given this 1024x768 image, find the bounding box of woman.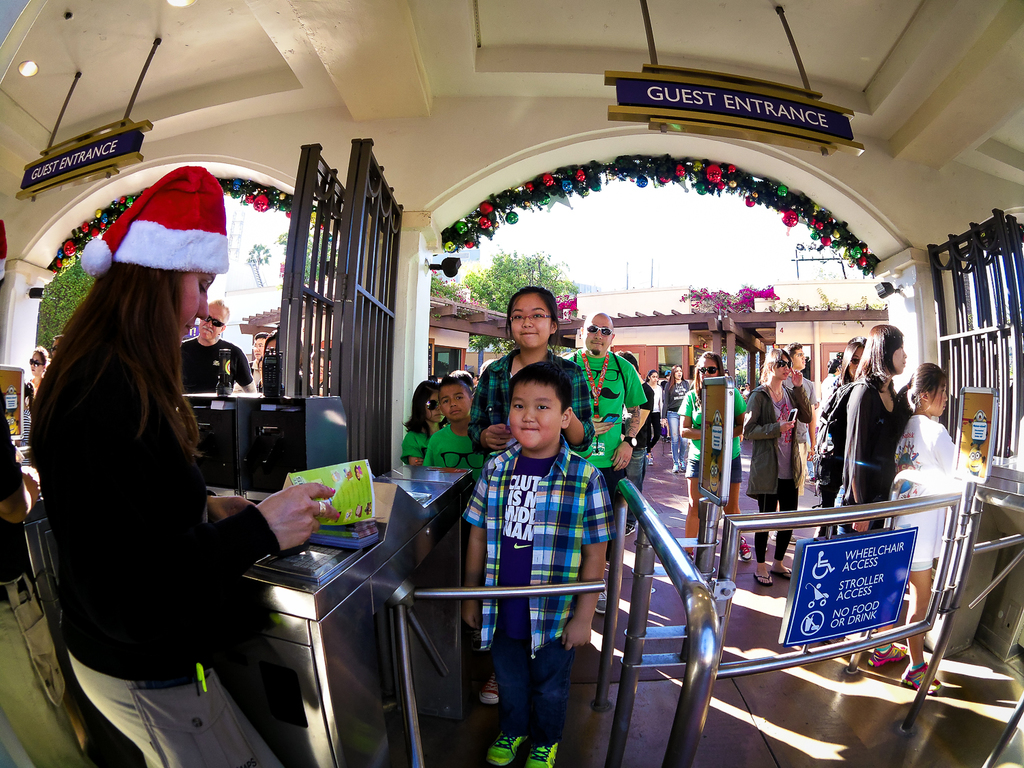
region(674, 351, 750, 562).
